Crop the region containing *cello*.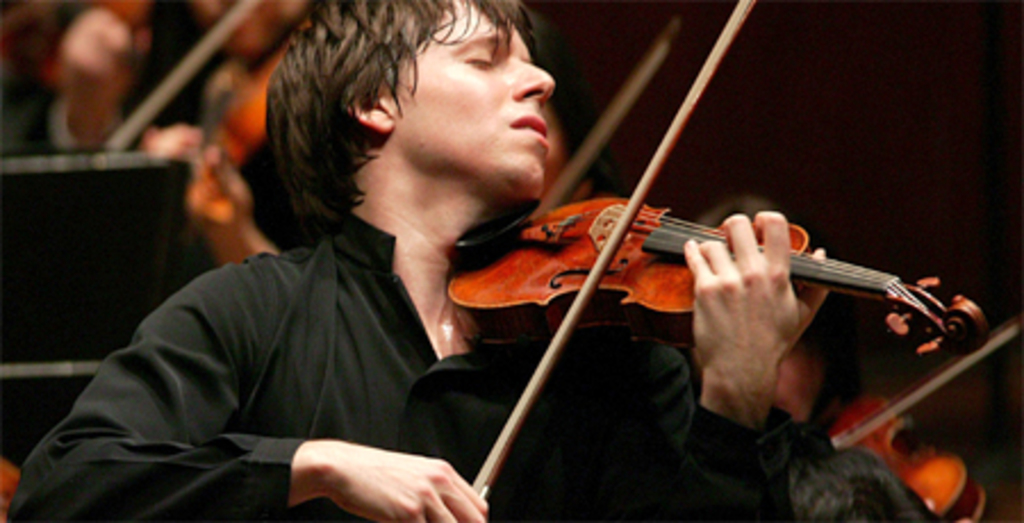
Crop region: (x1=448, y1=0, x2=985, y2=500).
